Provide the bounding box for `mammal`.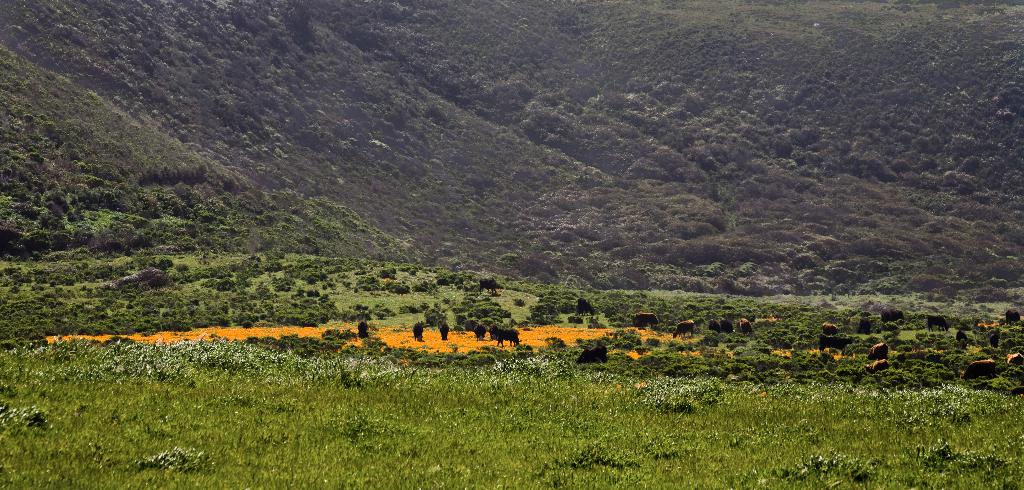
[1004,351,1023,366].
